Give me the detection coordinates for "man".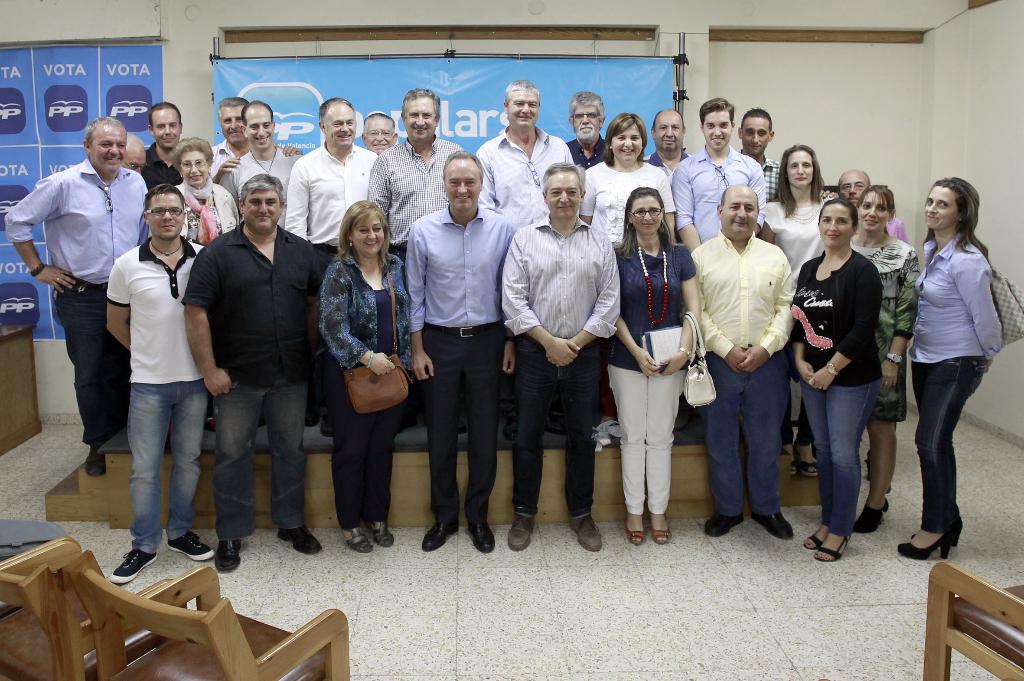
(284, 95, 381, 264).
